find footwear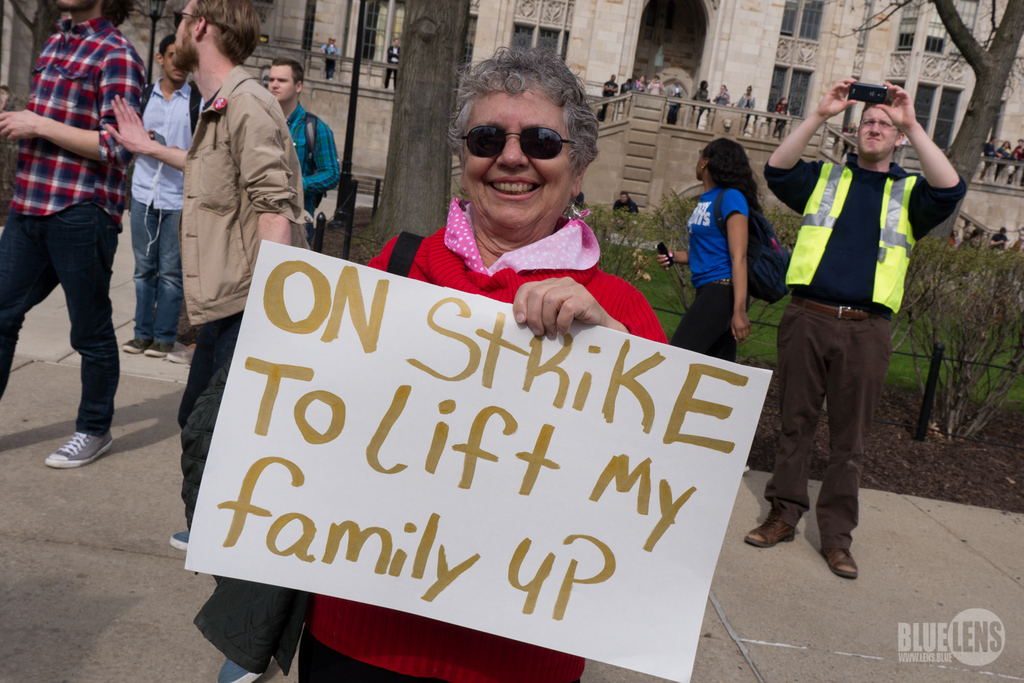
749 517 787 550
